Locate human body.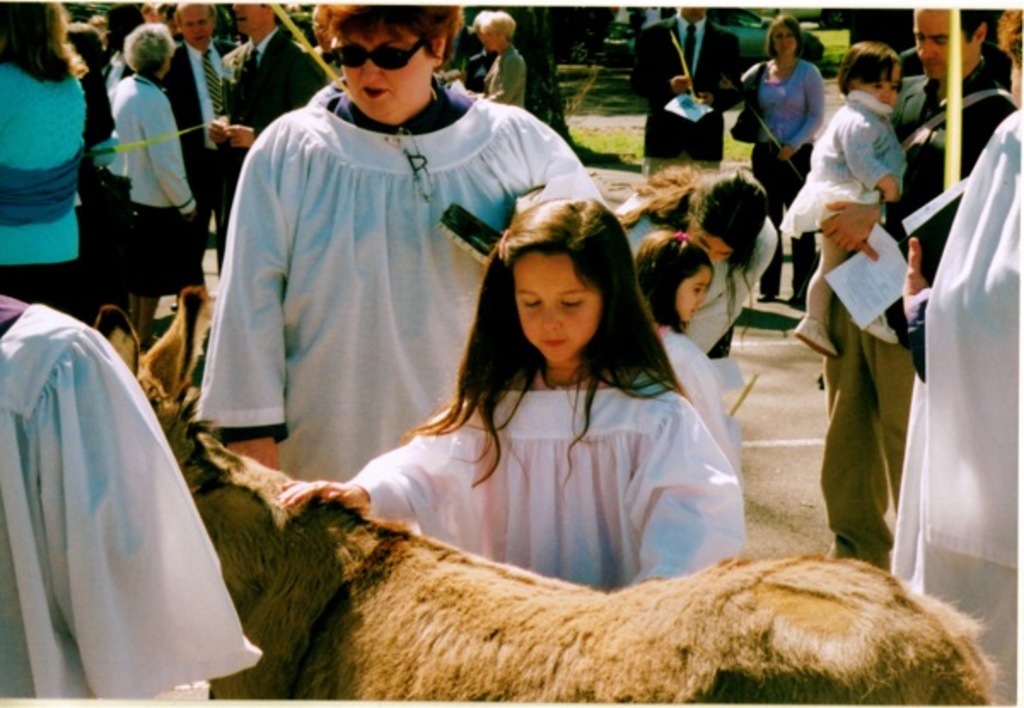
Bounding box: (x1=137, y1=0, x2=167, y2=14).
